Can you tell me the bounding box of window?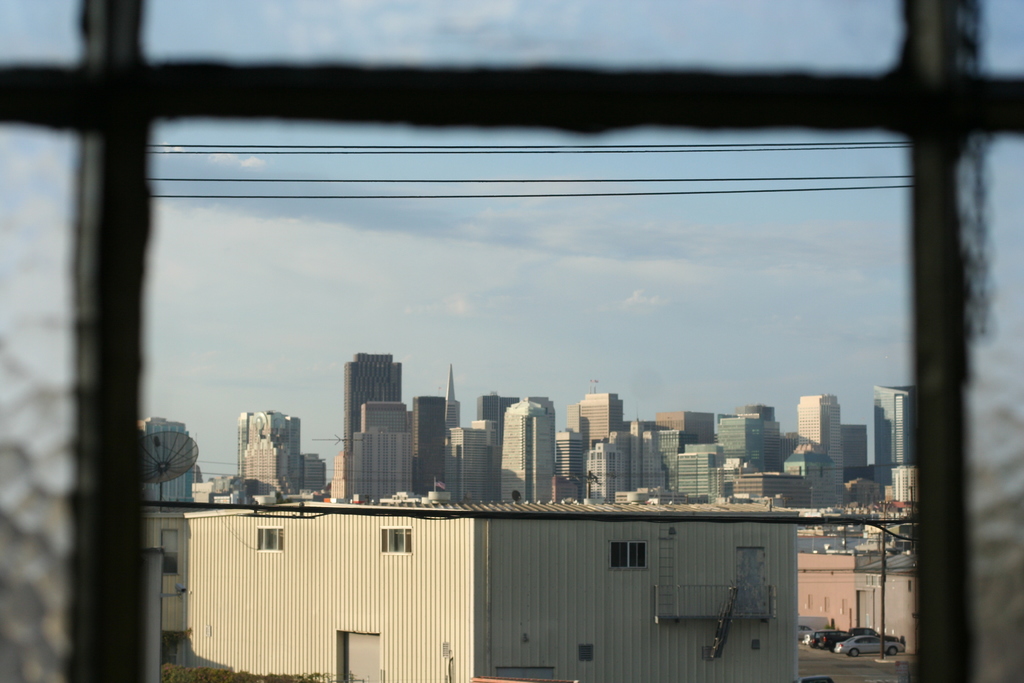
<region>605, 534, 653, 569</region>.
